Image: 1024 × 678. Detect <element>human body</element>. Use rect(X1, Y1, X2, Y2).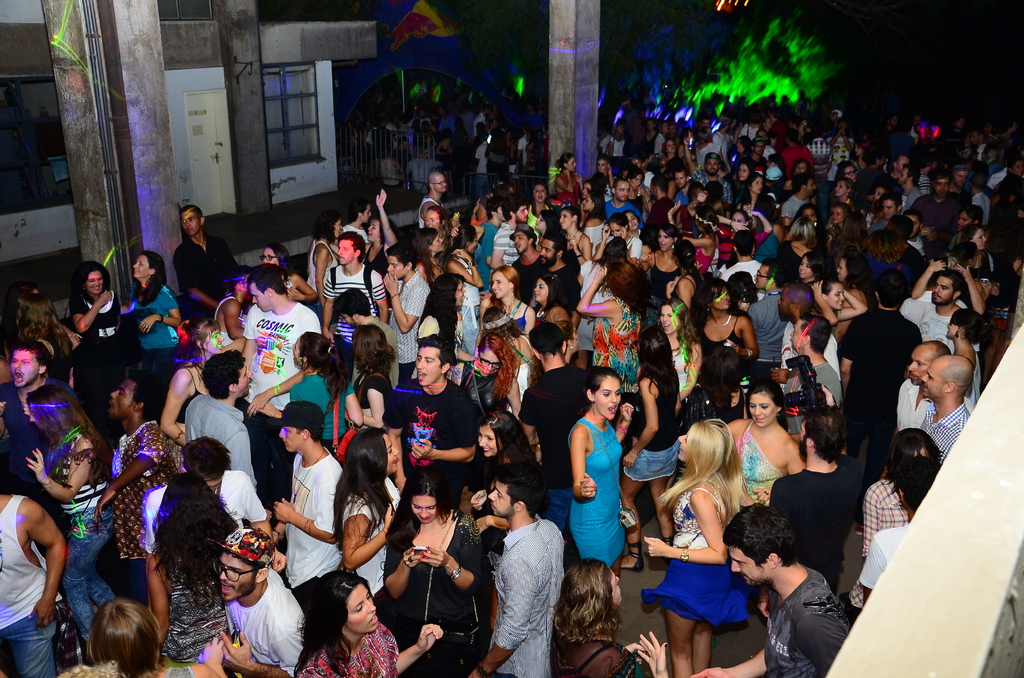
rect(303, 212, 337, 301).
